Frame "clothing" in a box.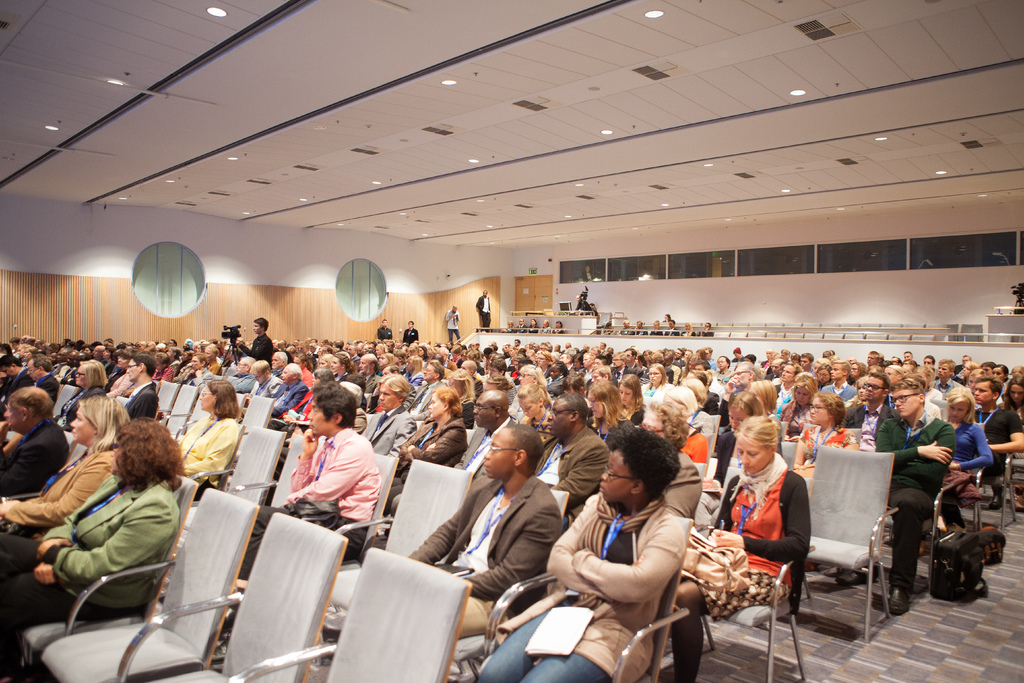
538 424 607 533.
